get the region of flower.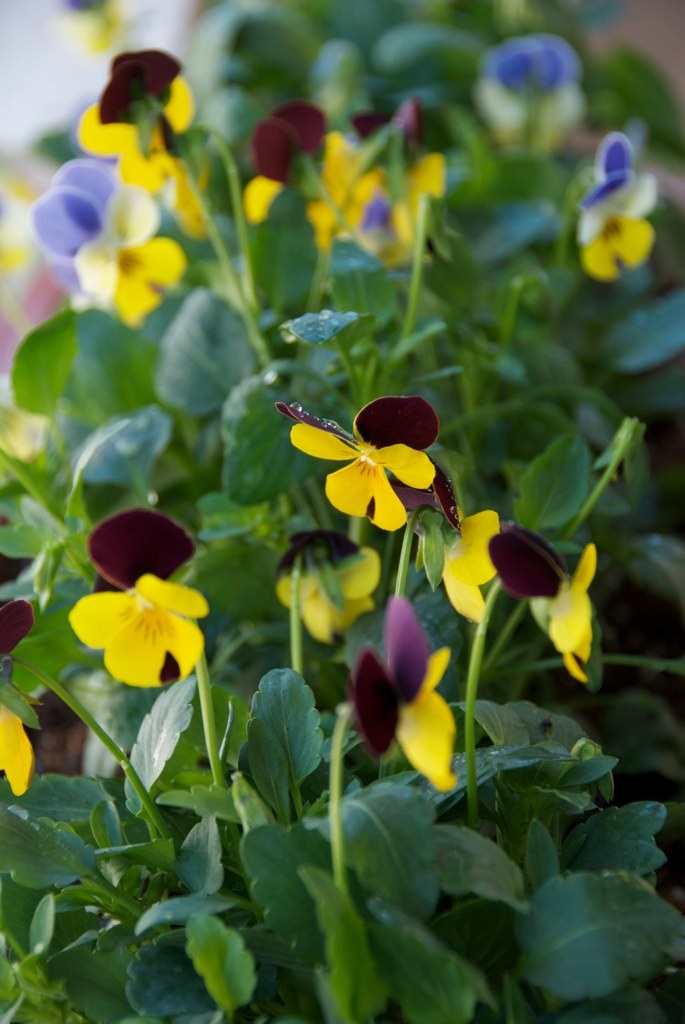
left=279, top=547, right=390, bottom=661.
